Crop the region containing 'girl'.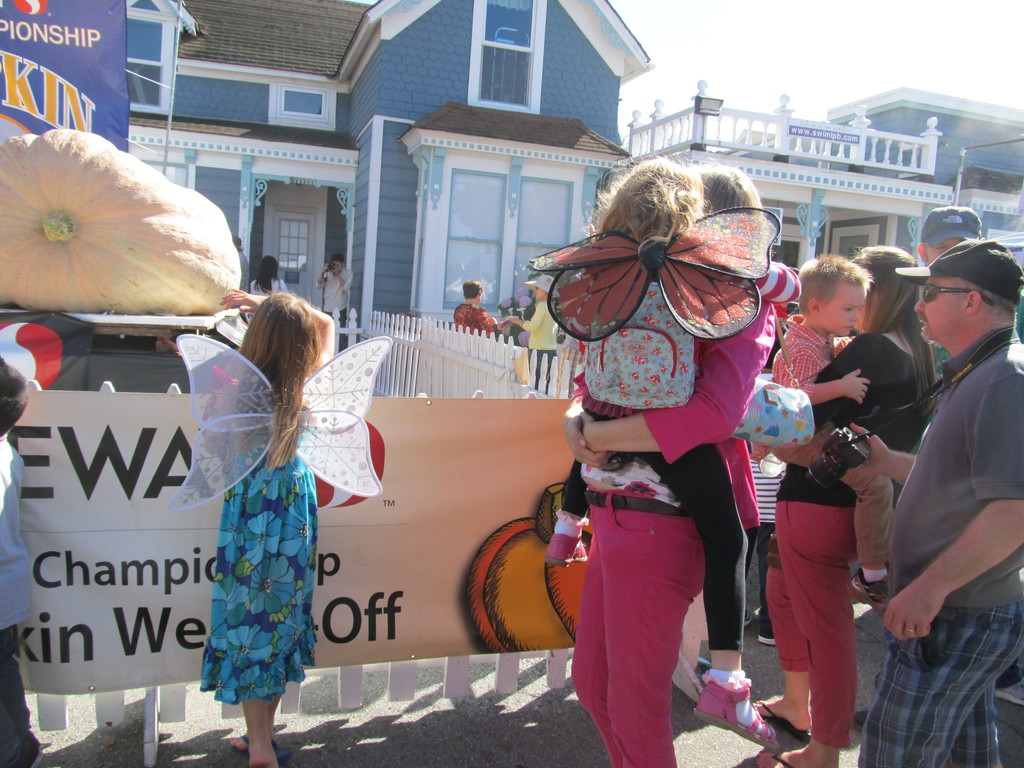
Crop region: 175 291 394 767.
